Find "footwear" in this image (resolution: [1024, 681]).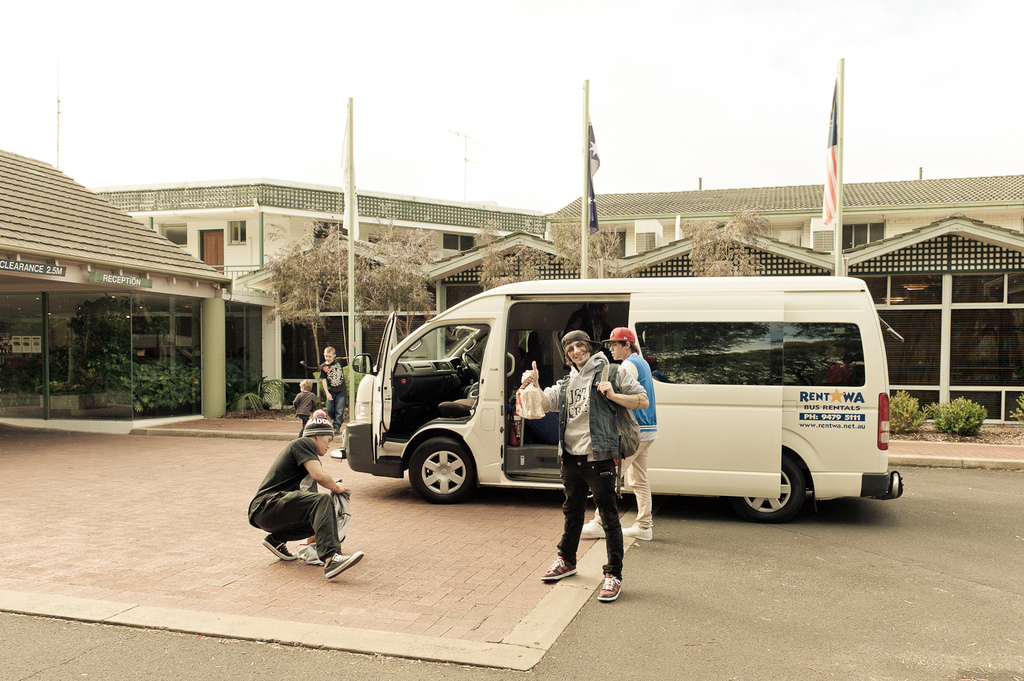
261, 535, 294, 565.
